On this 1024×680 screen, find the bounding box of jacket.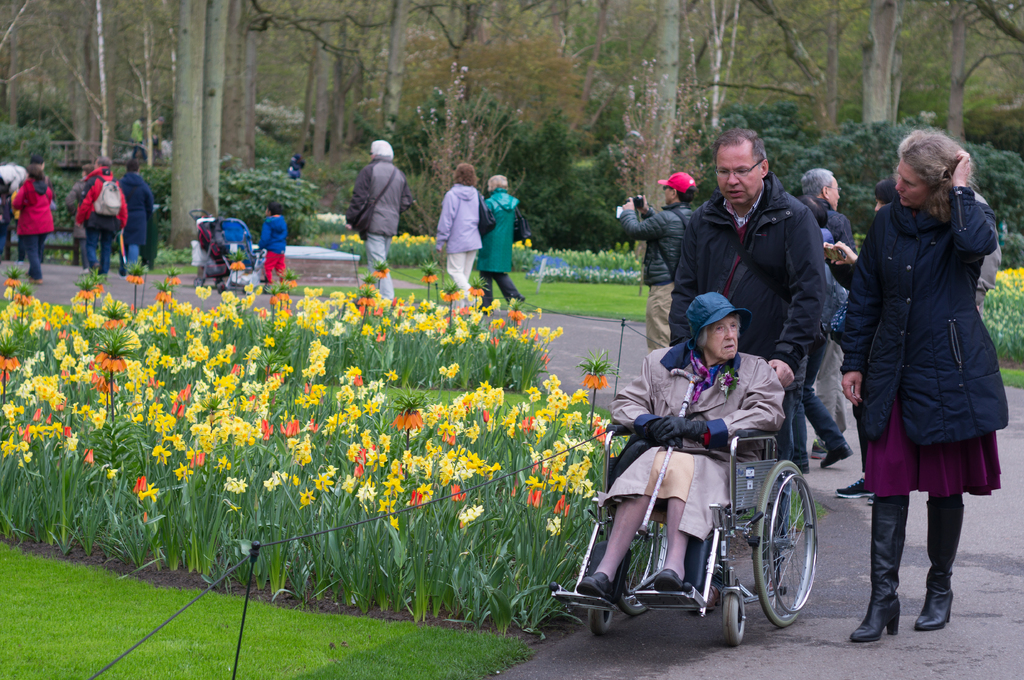
Bounding box: region(344, 156, 412, 240).
